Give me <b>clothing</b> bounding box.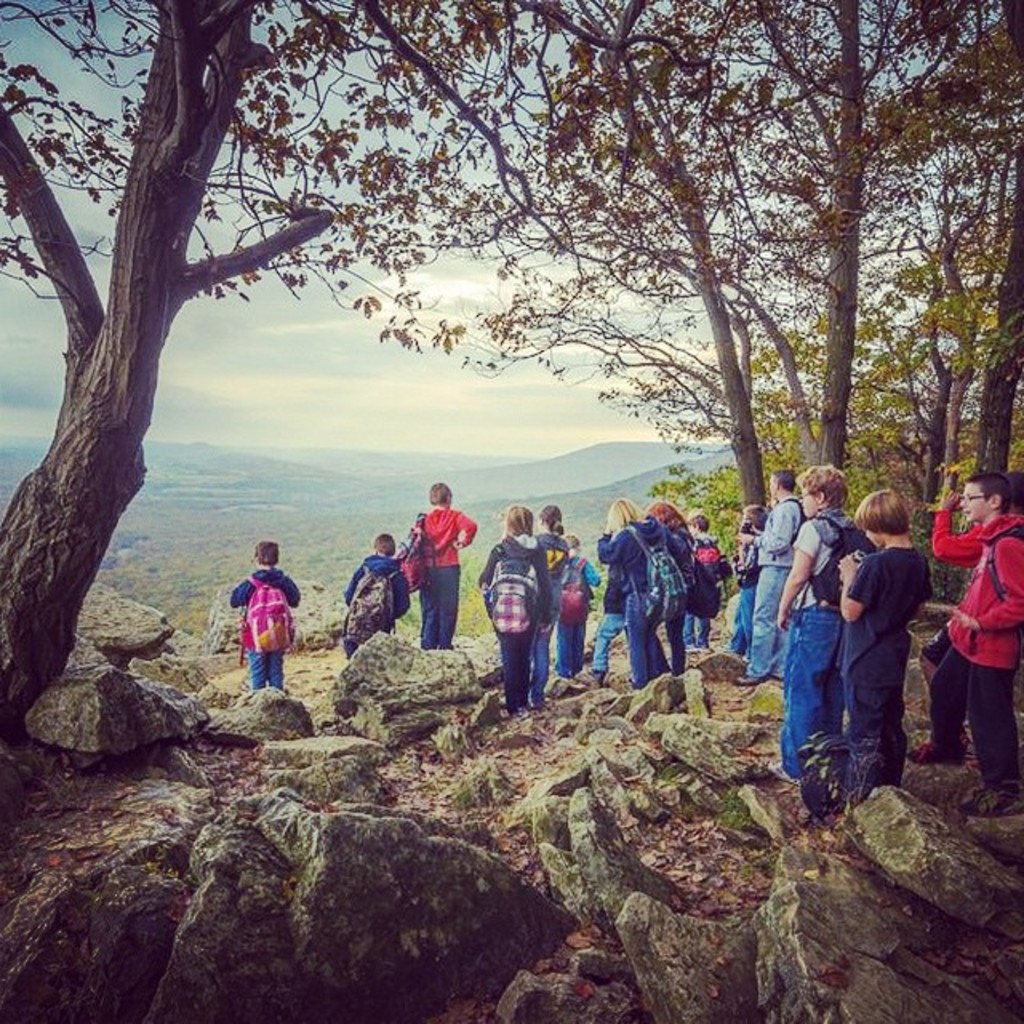
[672,531,699,634].
